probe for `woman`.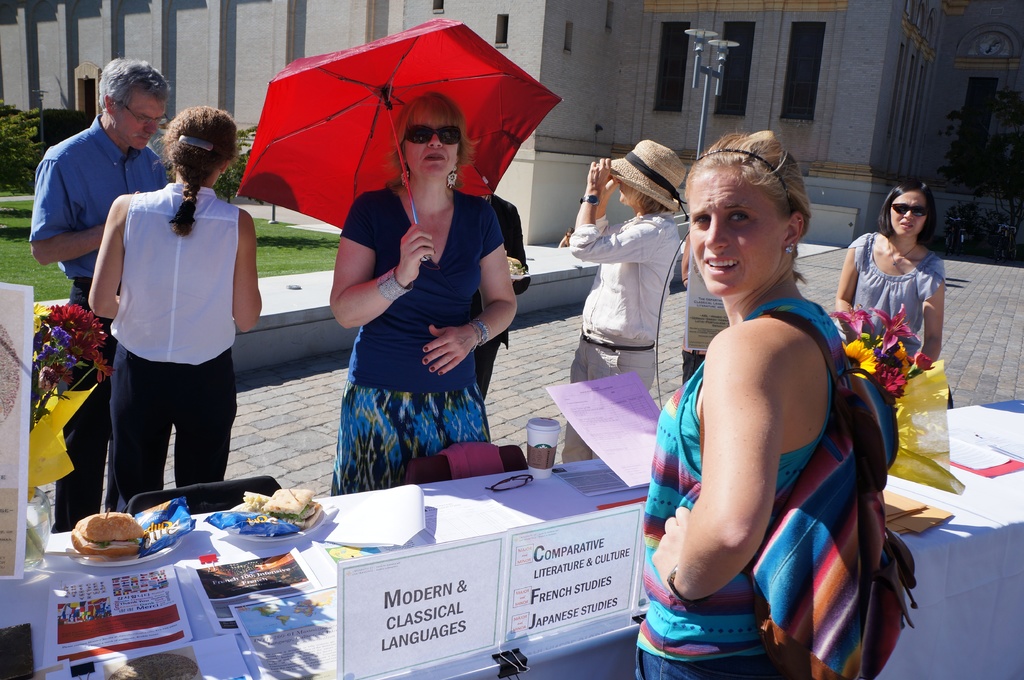
Probe result: BBox(561, 136, 689, 460).
